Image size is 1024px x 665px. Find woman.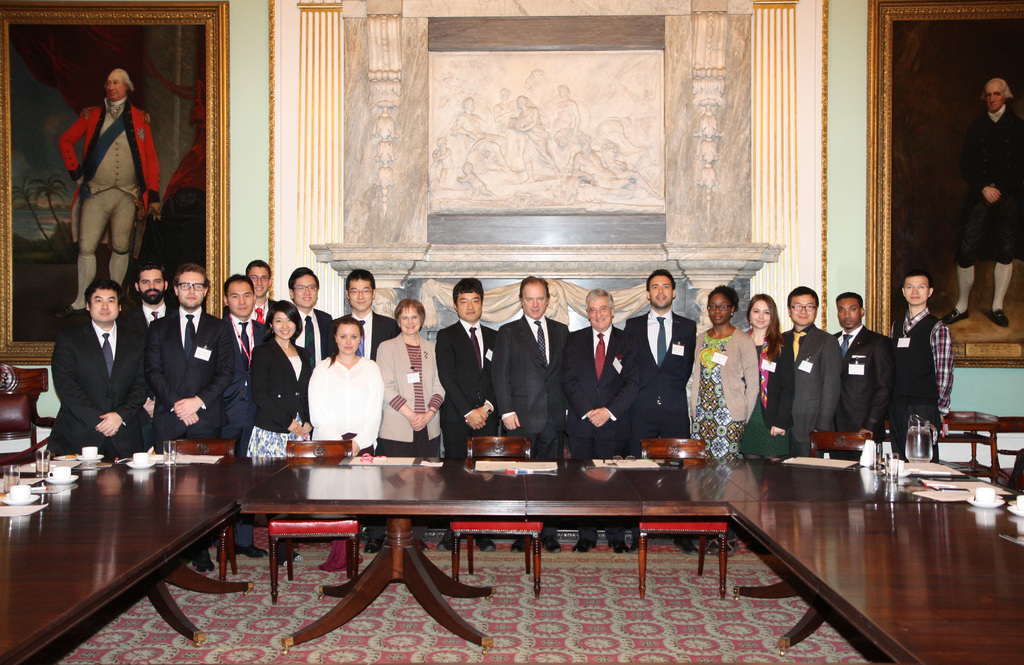
[left=307, top=319, right=383, bottom=563].
